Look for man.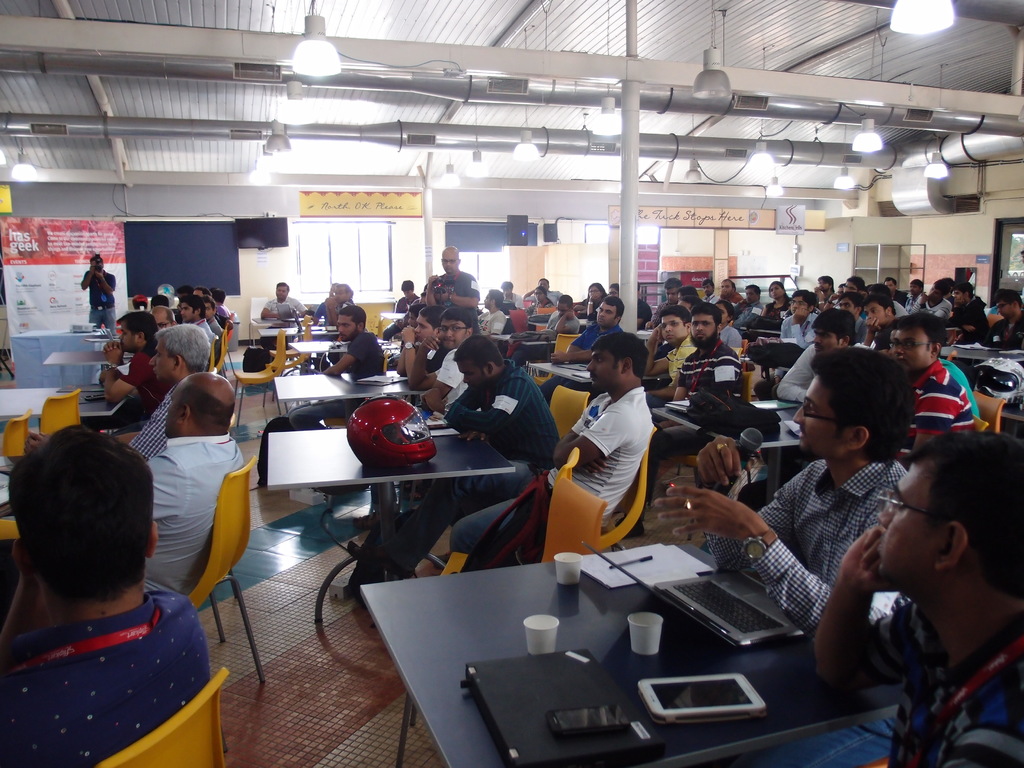
Found: region(721, 284, 765, 328).
